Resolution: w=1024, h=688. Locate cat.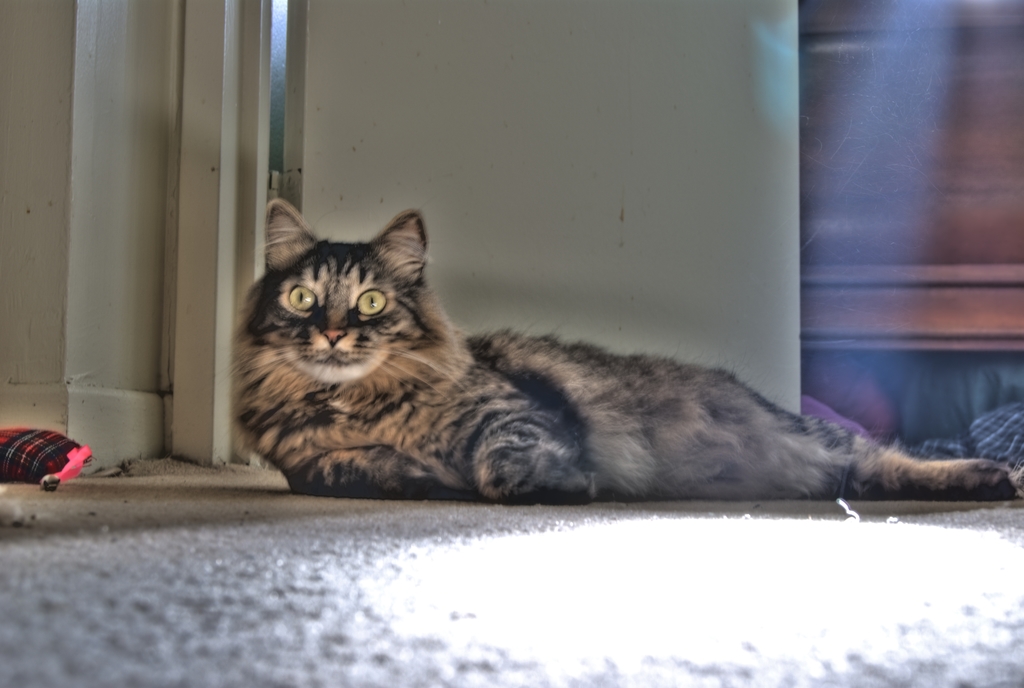
bbox=[232, 197, 1008, 497].
